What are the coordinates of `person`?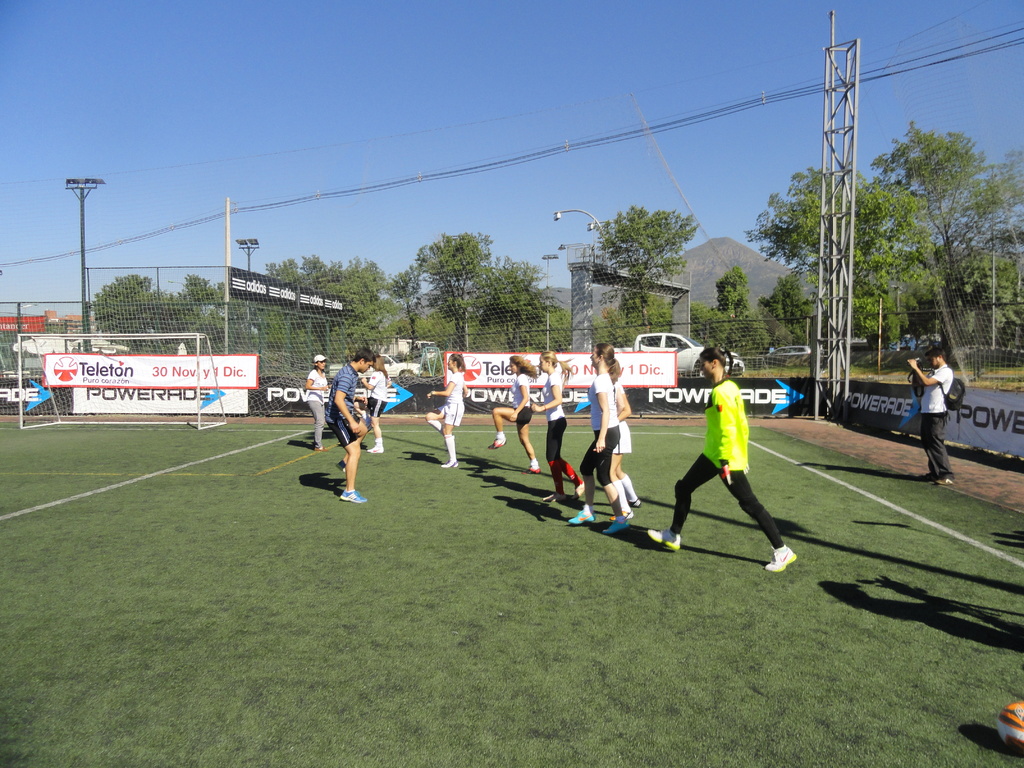
l=323, t=347, r=372, b=504.
